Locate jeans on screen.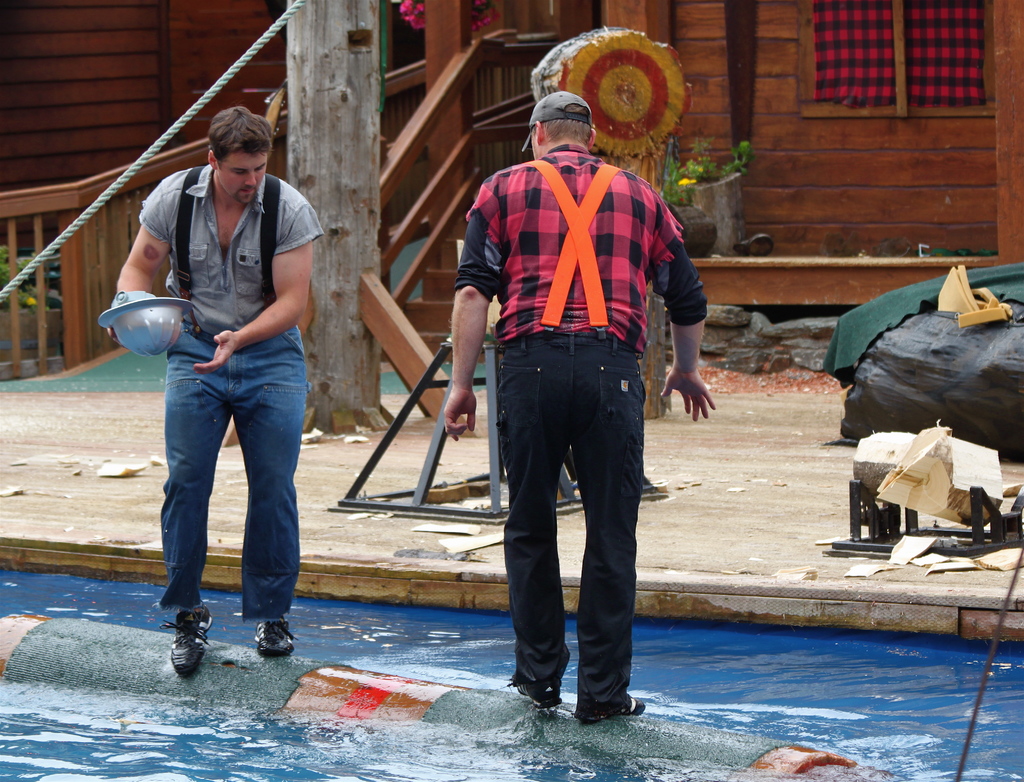
On screen at <region>140, 336, 301, 644</region>.
